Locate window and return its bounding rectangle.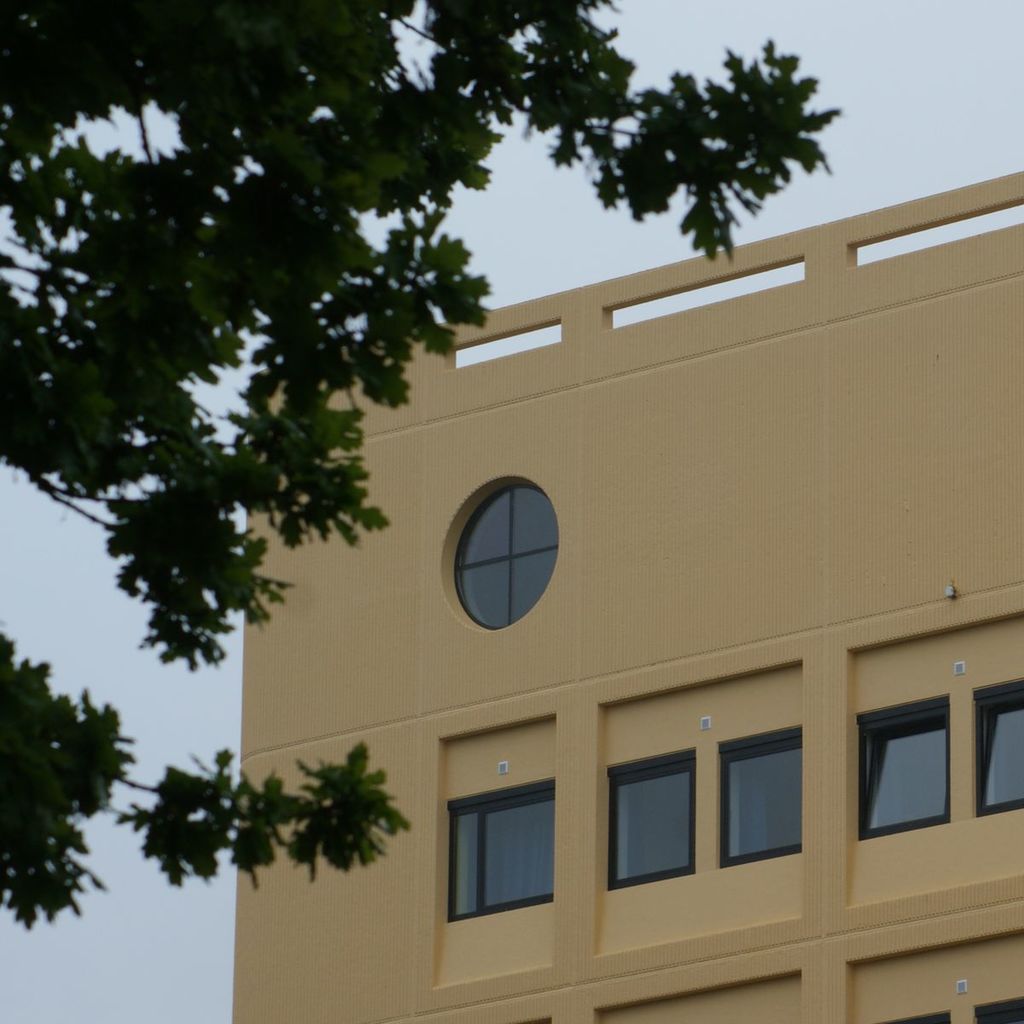
<region>841, 688, 945, 848</region>.
